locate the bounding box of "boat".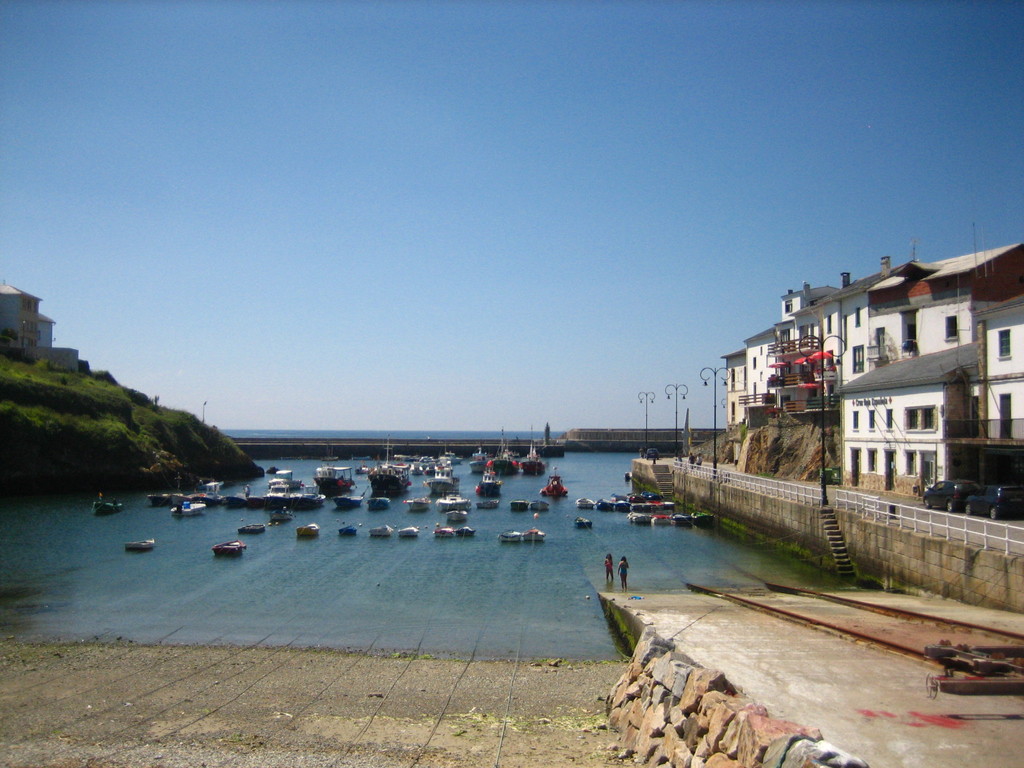
Bounding box: 436,493,470,511.
